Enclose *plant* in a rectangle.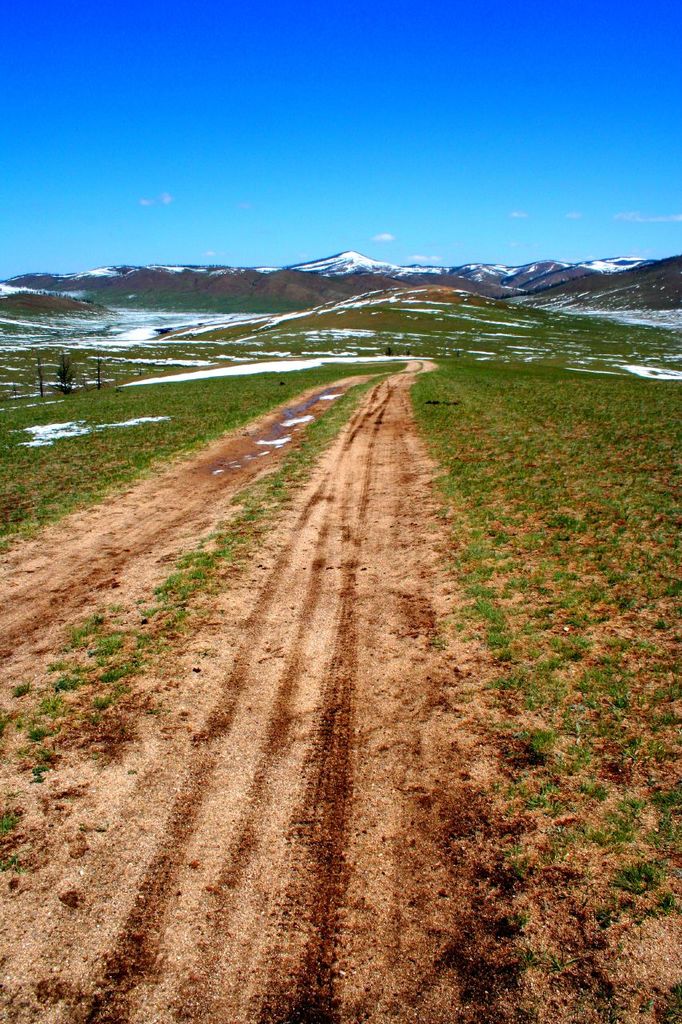
region(54, 678, 77, 690).
